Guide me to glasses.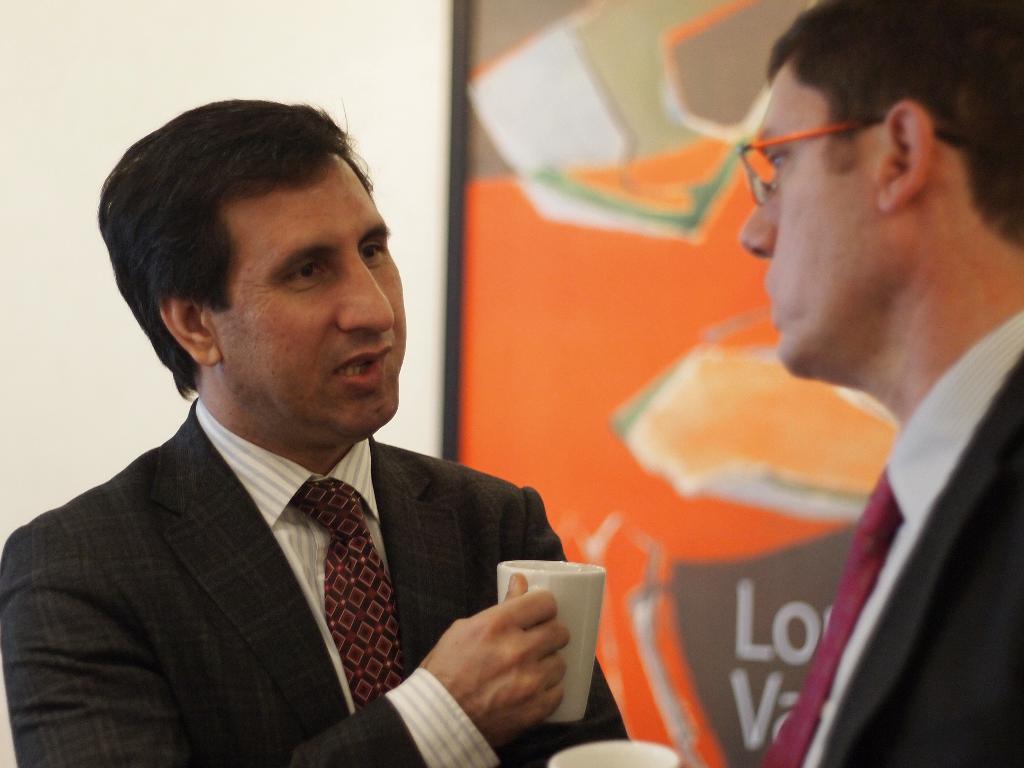
Guidance: Rect(749, 101, 906, 175).
